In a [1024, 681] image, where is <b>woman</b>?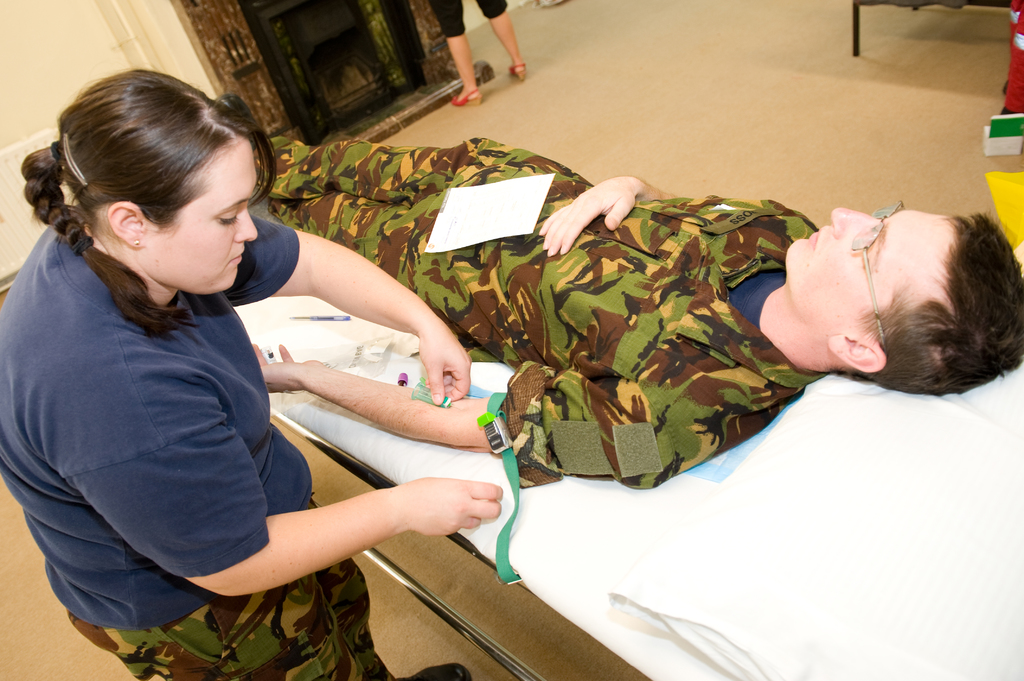
bbox=[36, 80, 470, 680].
